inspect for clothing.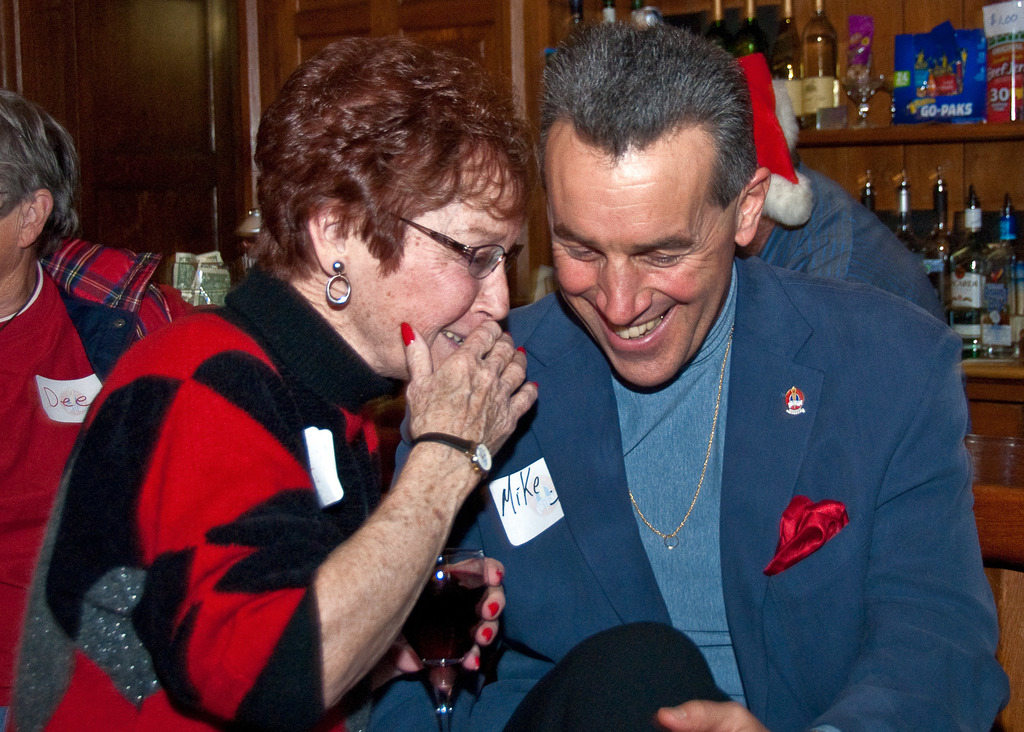
Inspection: Rect(0, 238, 209, 731).
